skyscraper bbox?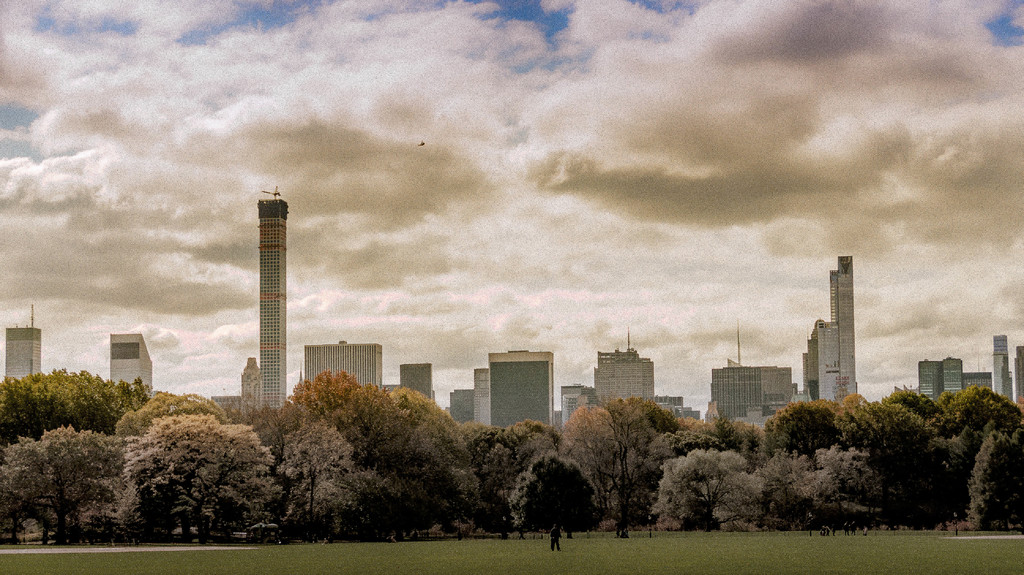
bbox=[595, 353, 657, 407]
